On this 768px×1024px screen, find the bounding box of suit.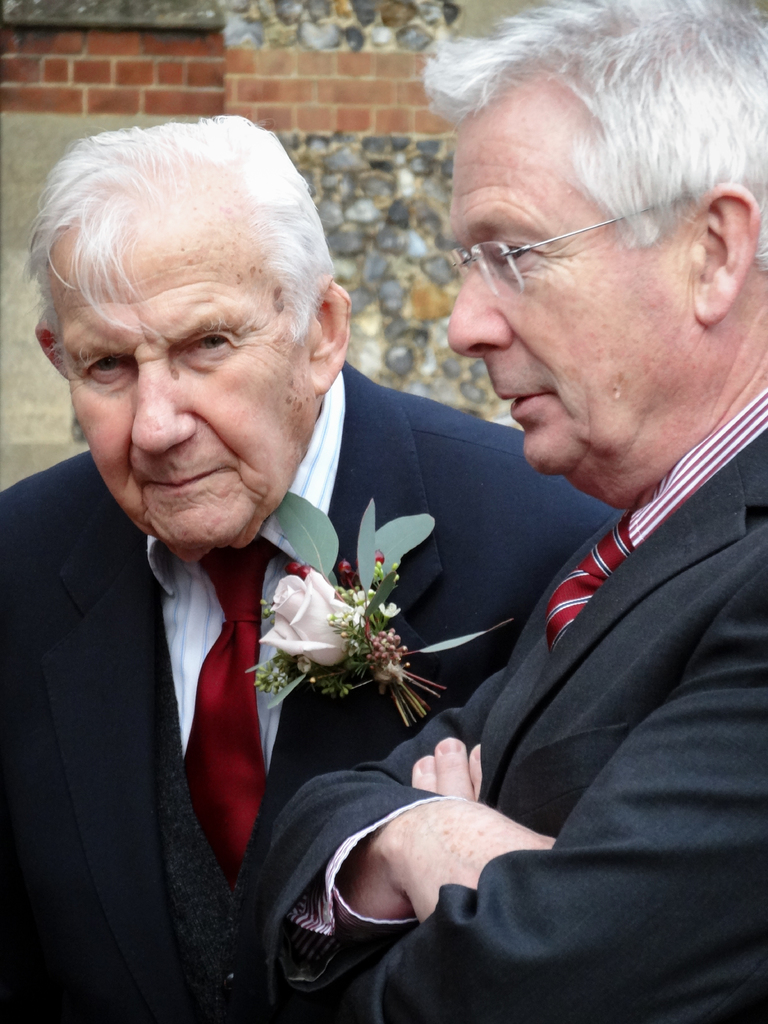
Bounding box: {"left": 0, "top": 356, "right": 625, "bottom": 1023}.
